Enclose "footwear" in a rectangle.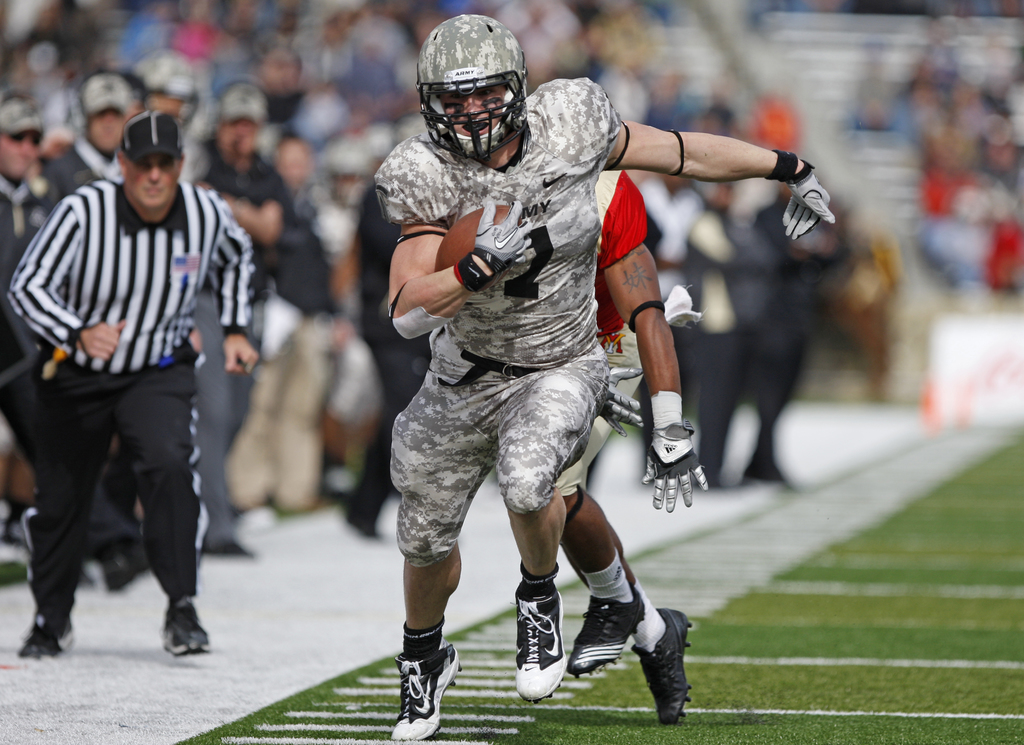
(569,591,649,678).
